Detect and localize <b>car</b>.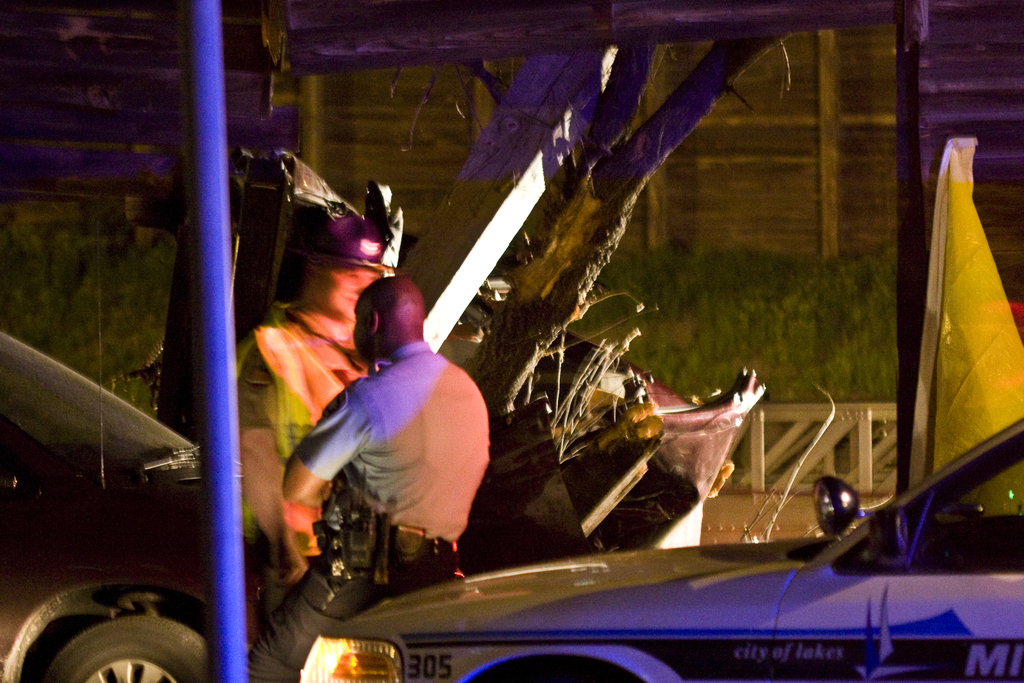
Localized at <box>0,314,271,682</box>.
